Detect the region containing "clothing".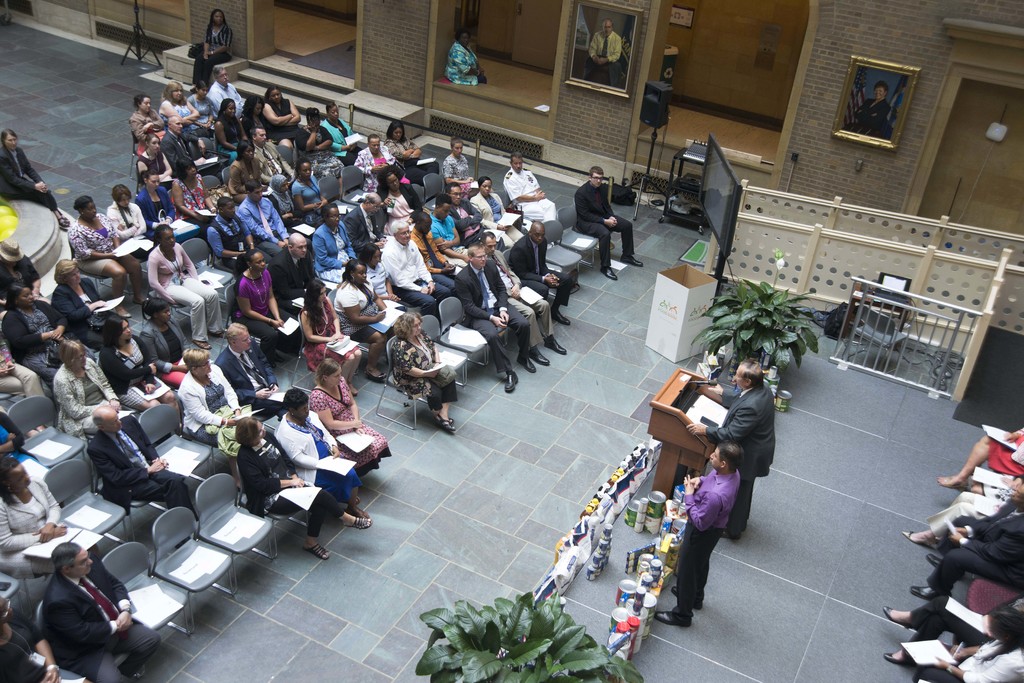
[984,433,1023,481].
